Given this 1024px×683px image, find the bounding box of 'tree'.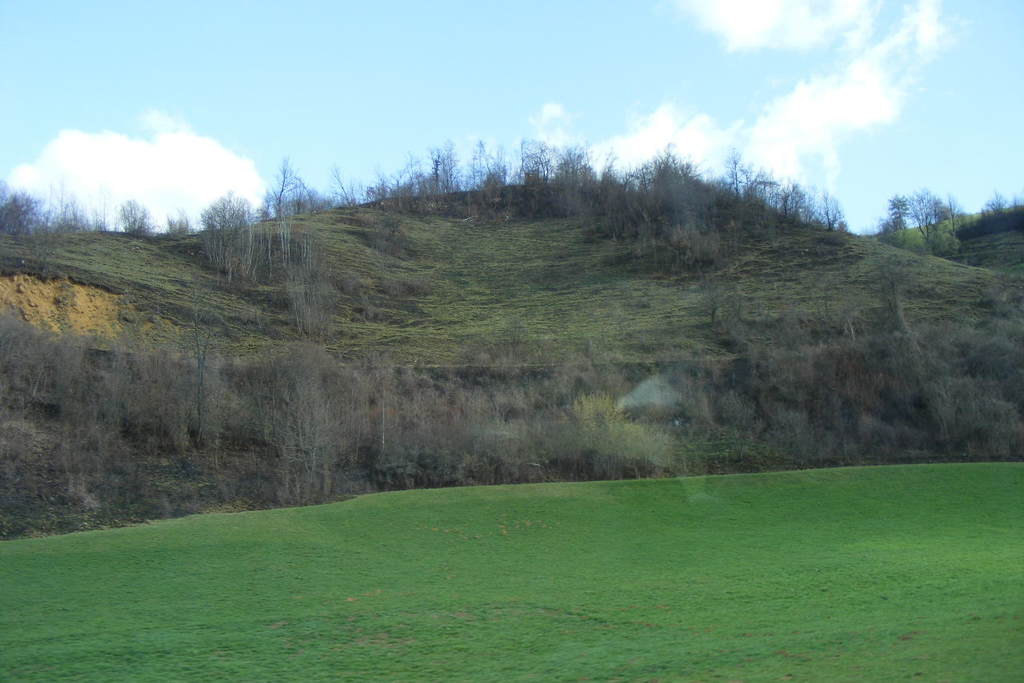
bbox=[888, 194, 909, 226].
